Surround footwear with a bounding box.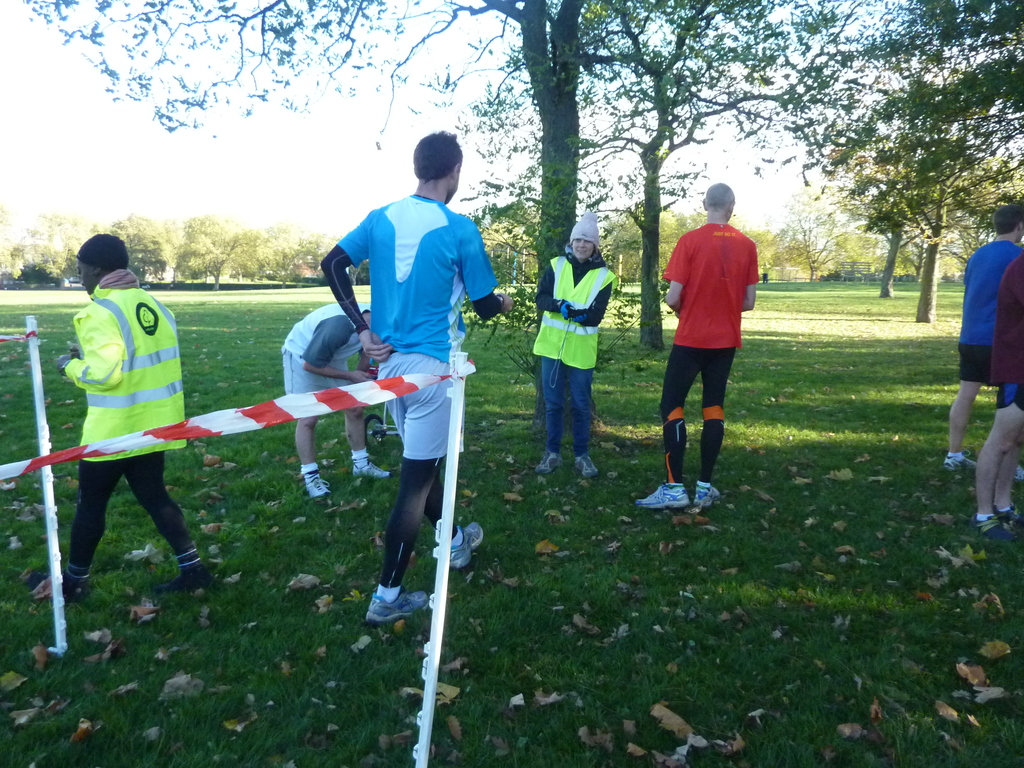
x1=154, y1=570, x2=212, y2=593.
